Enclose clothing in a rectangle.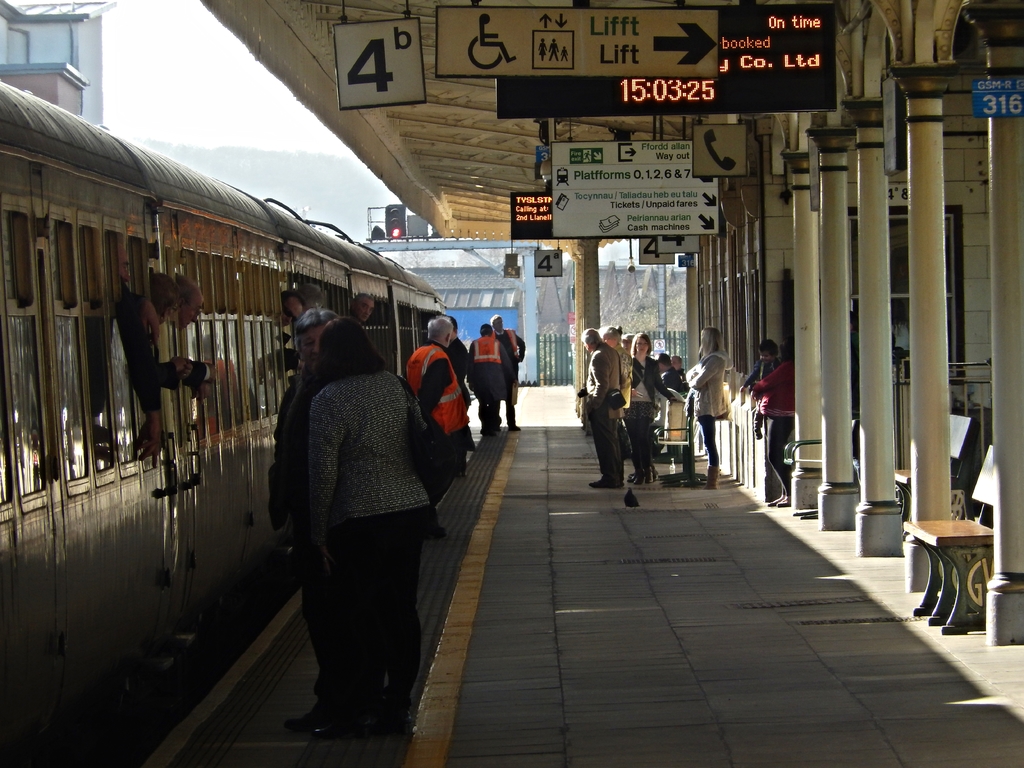
x1=309, y1=369, x2=446, y2=712.
